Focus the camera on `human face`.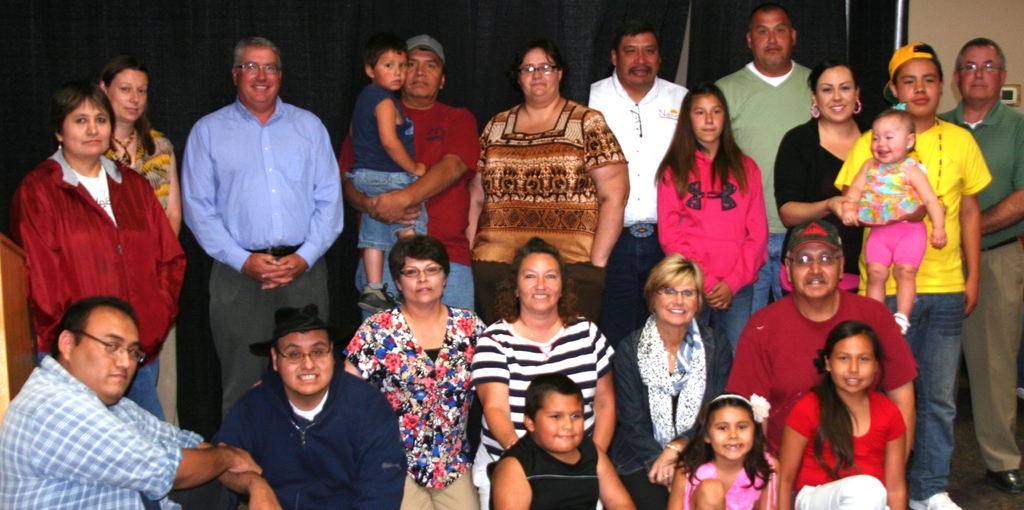
Focus region: region(708, 401, 759, 455).
